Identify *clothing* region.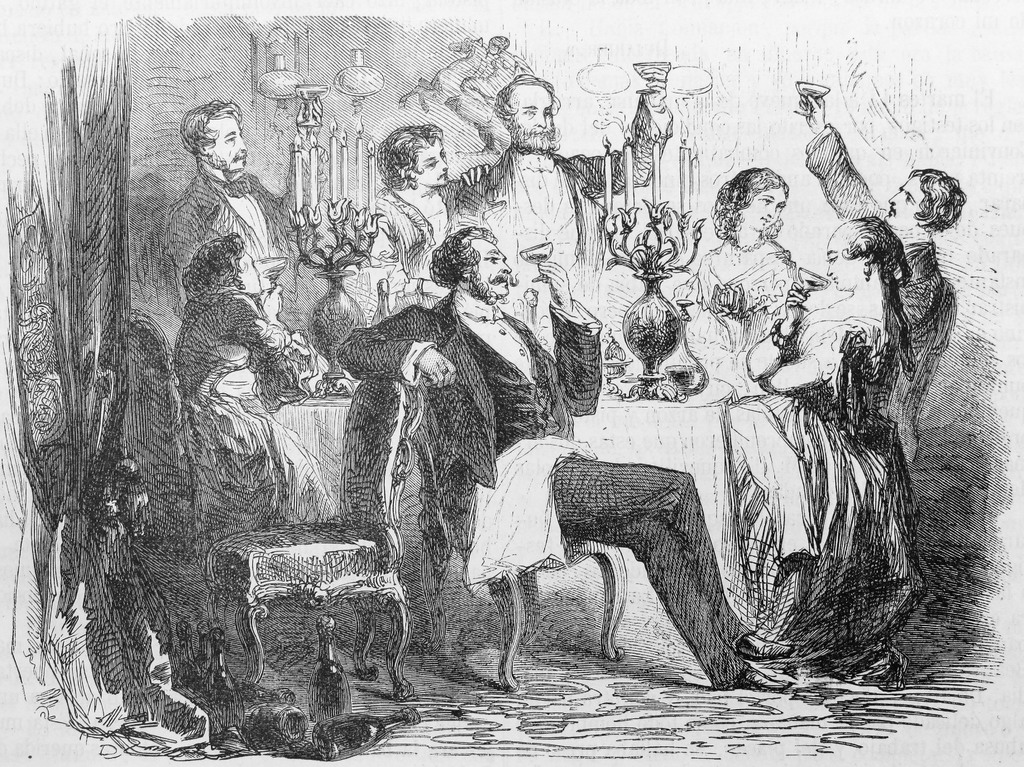
Region: [x1=804, y1=122, x2=959, y2=465].
